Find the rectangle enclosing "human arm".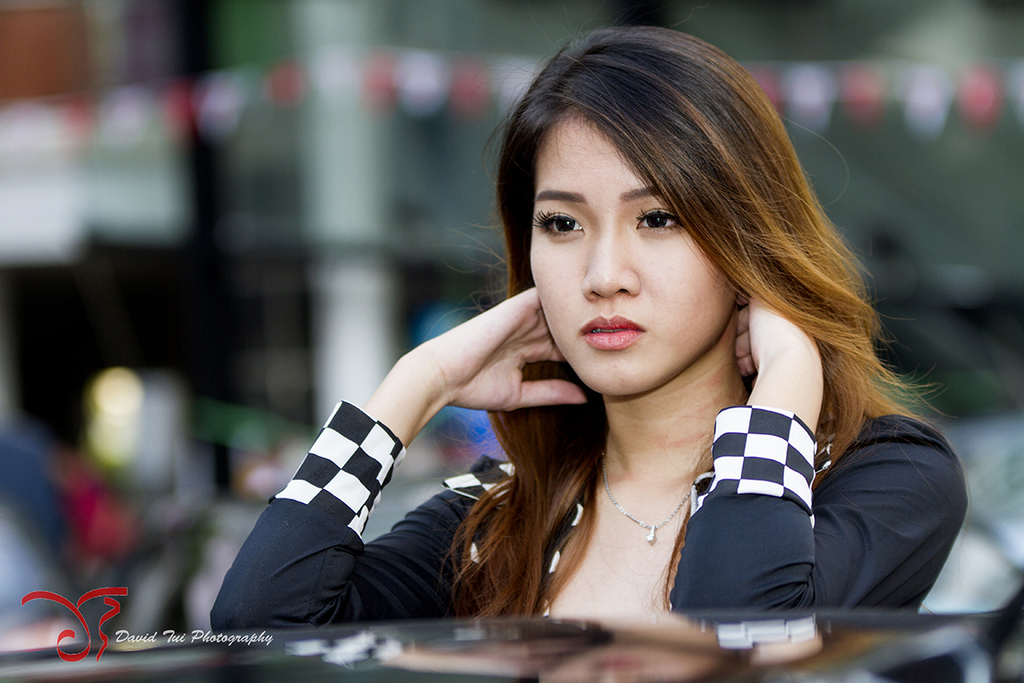
bbox(359, 281, 588, 453).
